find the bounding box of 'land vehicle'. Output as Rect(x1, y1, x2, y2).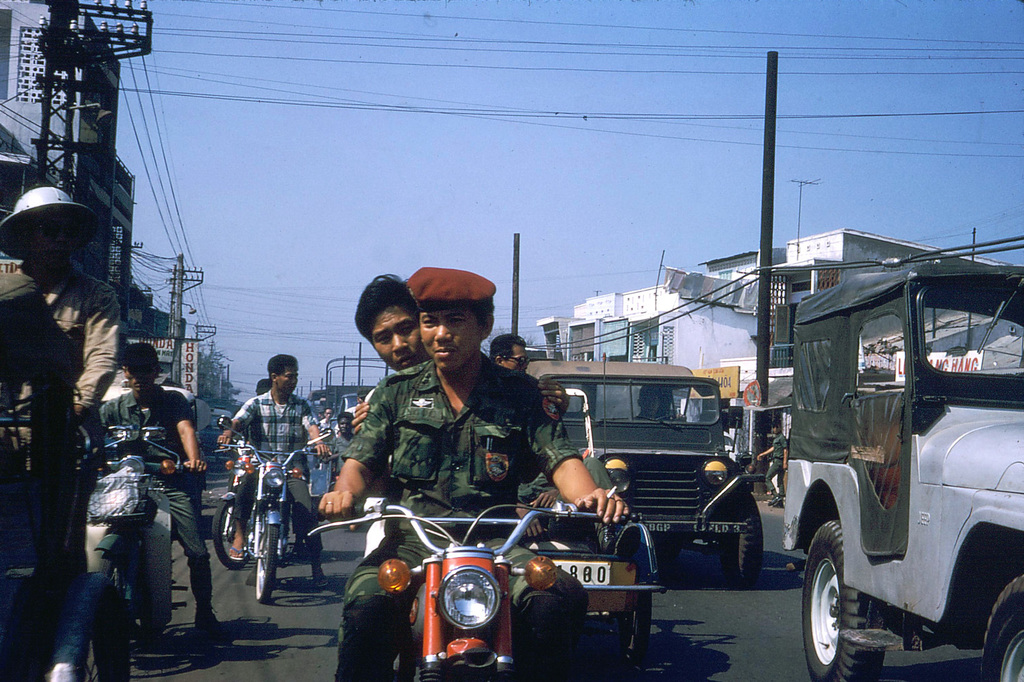
Rect(523, 383, 664, 660).
